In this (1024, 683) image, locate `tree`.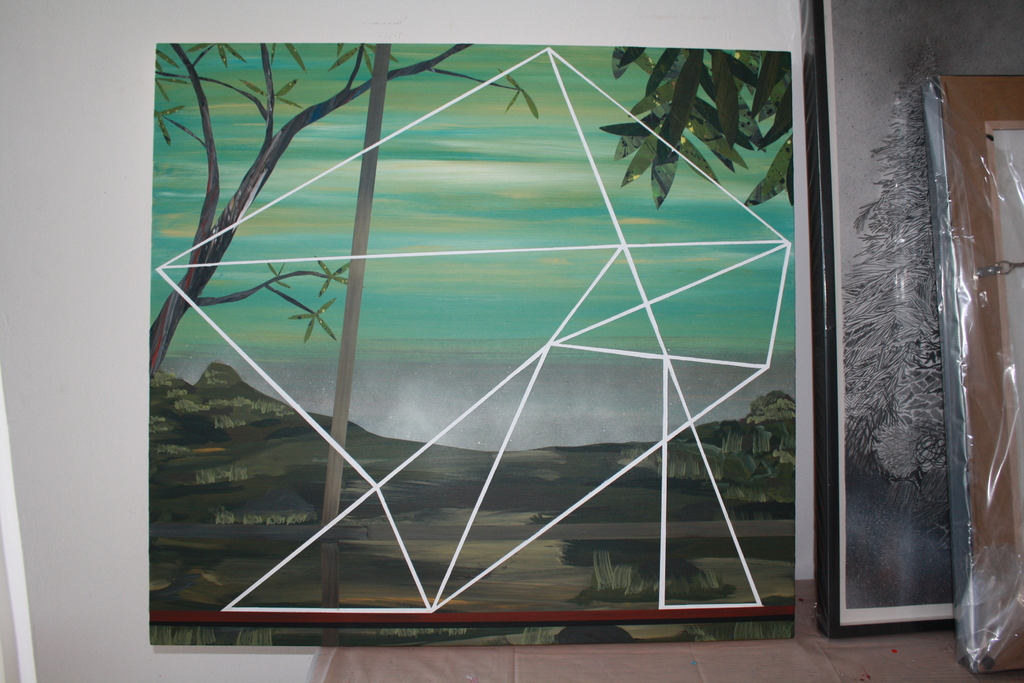
Bounding box: BBox(147, 42, 531, 368).
